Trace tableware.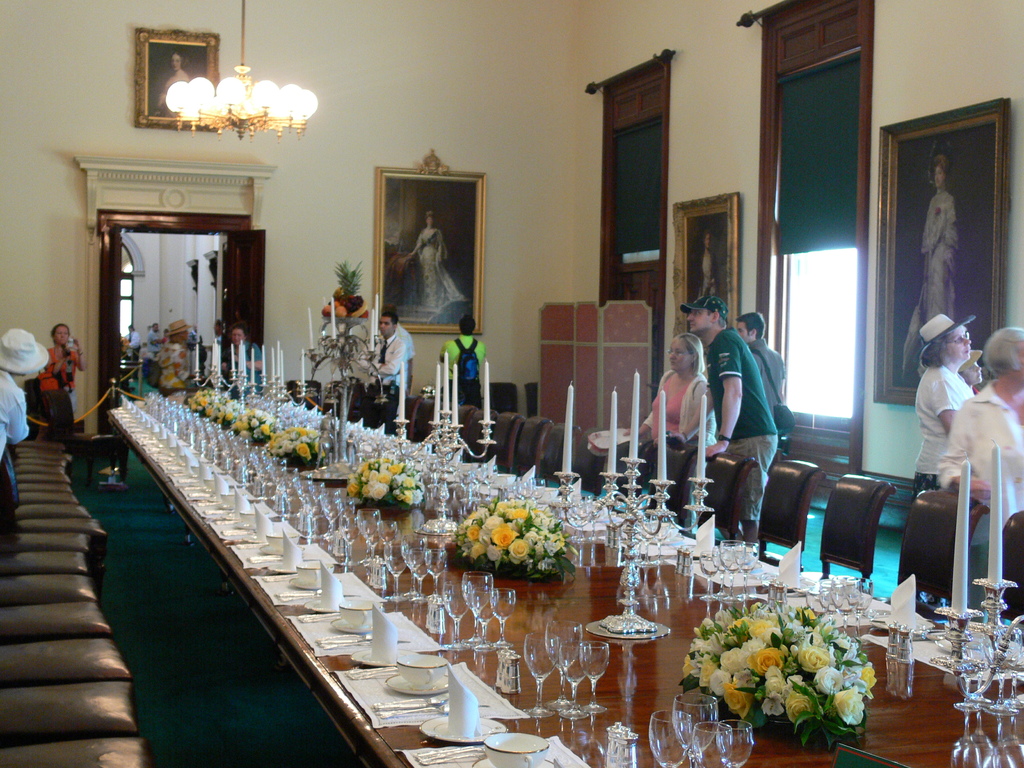
Traced to bbox=[677, 543, 691, 578].
